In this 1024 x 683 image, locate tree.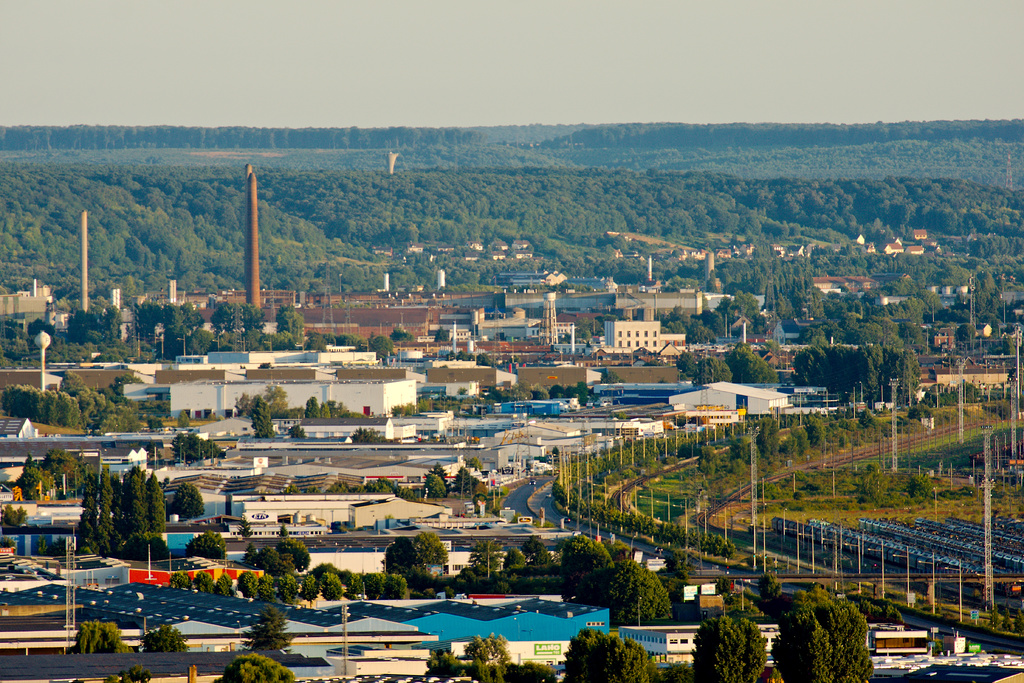
Bounding box: x1=314 y1=399 x2=330 y2=425.
